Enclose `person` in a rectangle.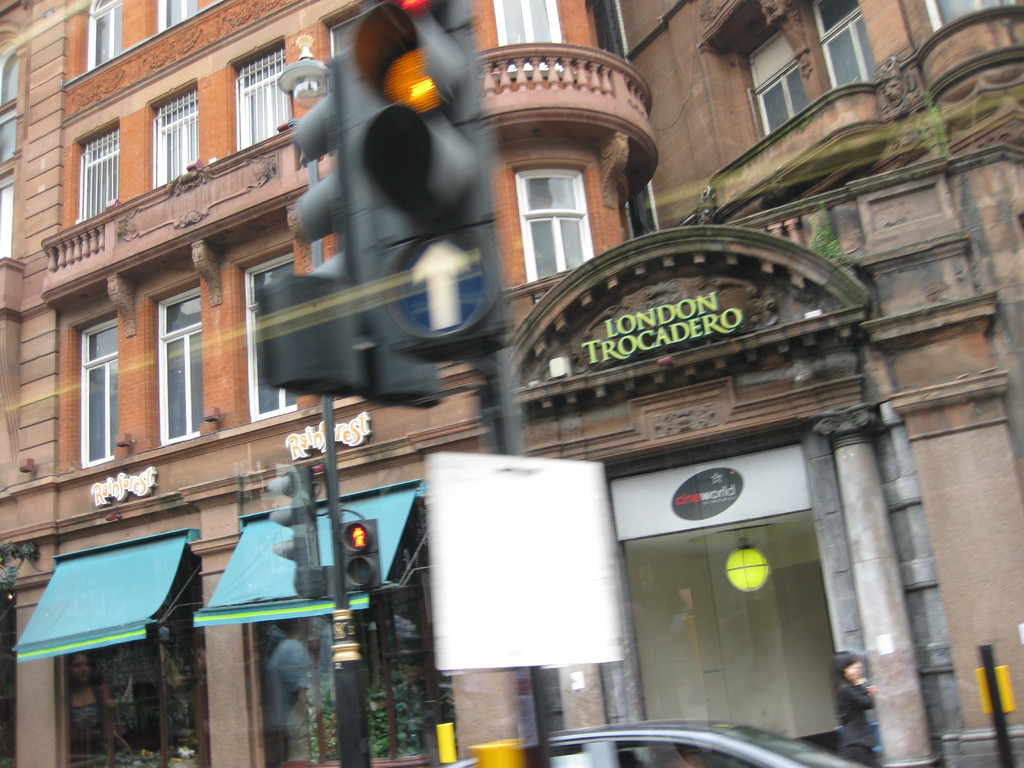
crop(824, 643, 871, 767).
